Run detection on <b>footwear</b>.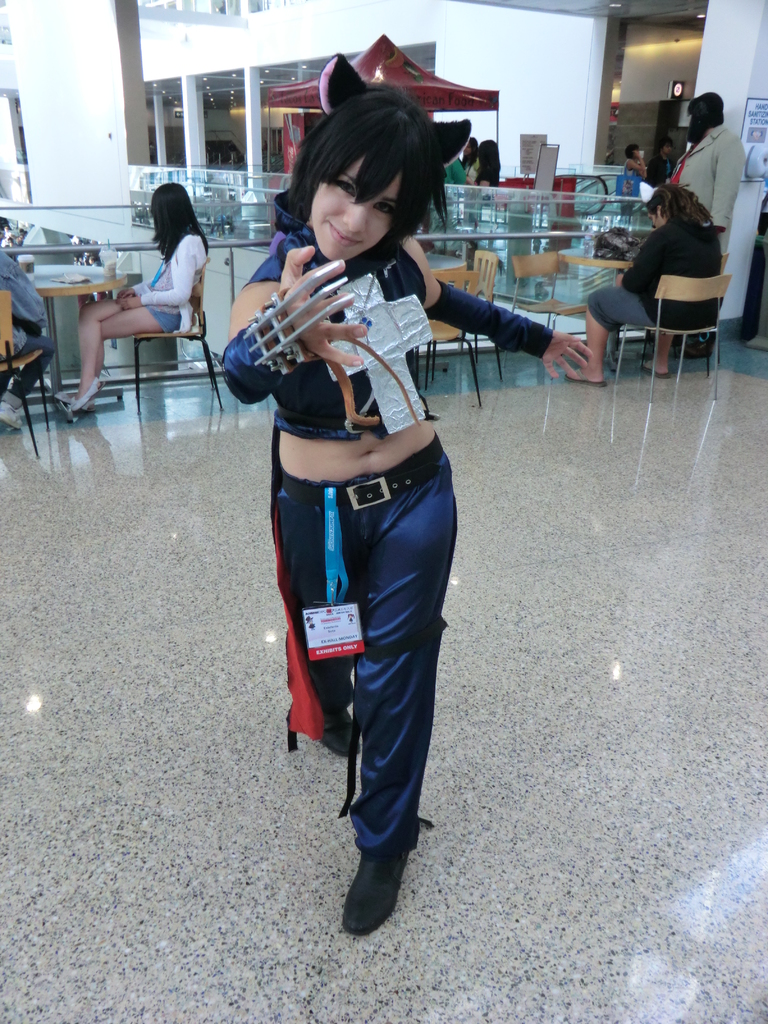
Result: bbox=(637, 358, 671, 380).
